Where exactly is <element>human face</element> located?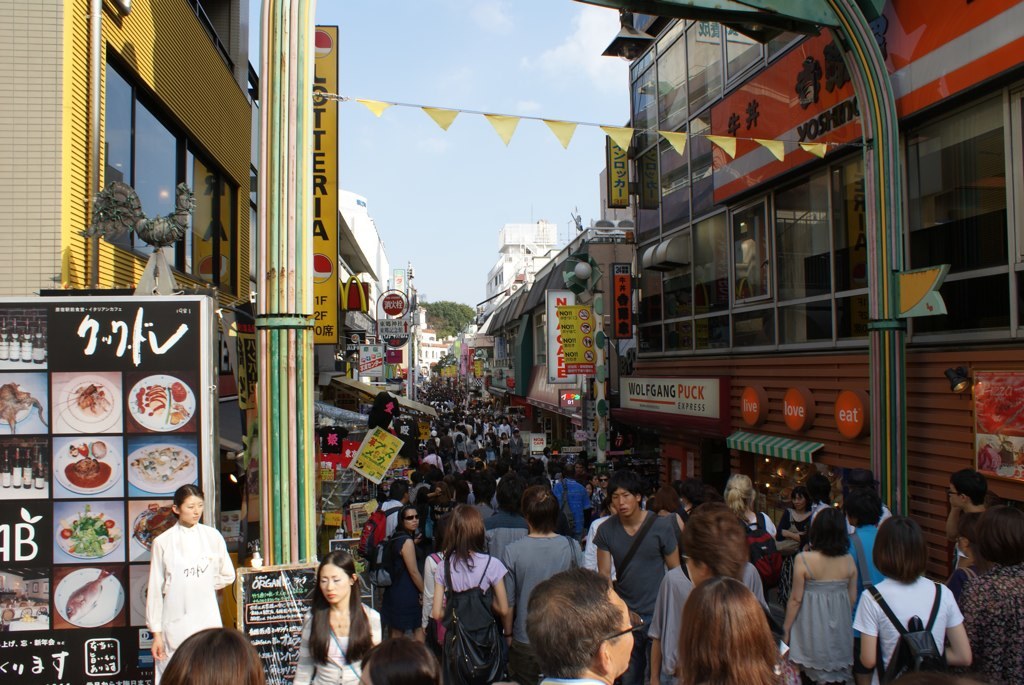
Its bounding box is 321:563:349:609.
